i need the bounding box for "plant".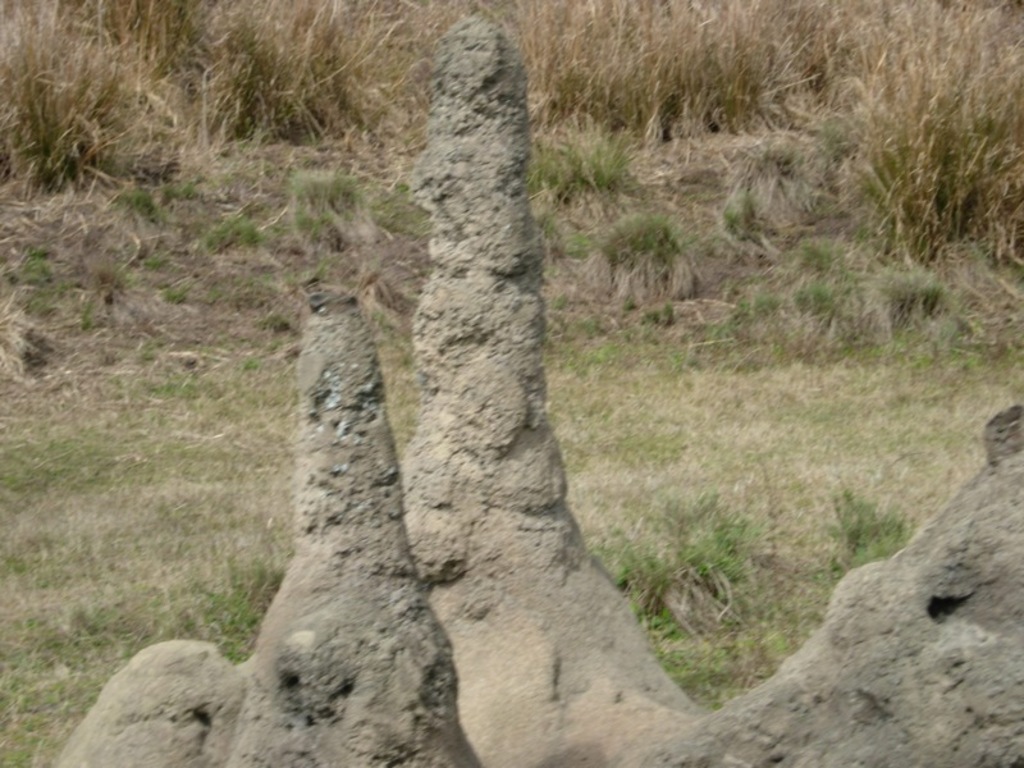
Here it is: [314,0,480,170].
